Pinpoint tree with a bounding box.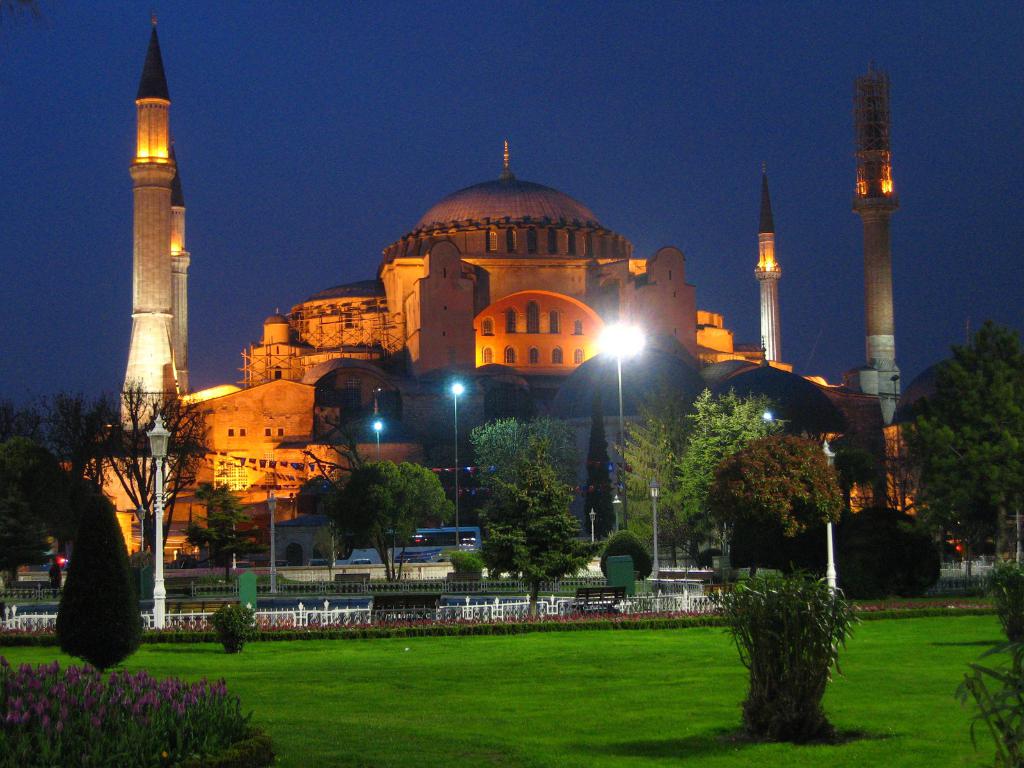
x1=898 y1=321 x2=1023 y2=566.
